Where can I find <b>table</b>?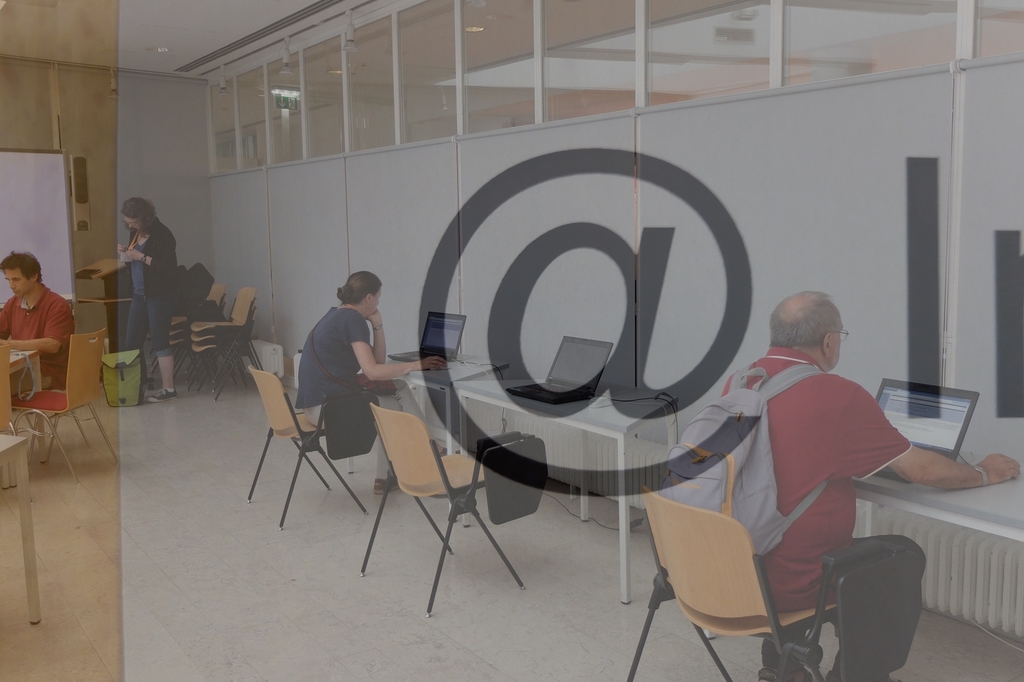
You can find it at {"left": 829, "top": 442, "right": 1023, "bottom": 645}.
